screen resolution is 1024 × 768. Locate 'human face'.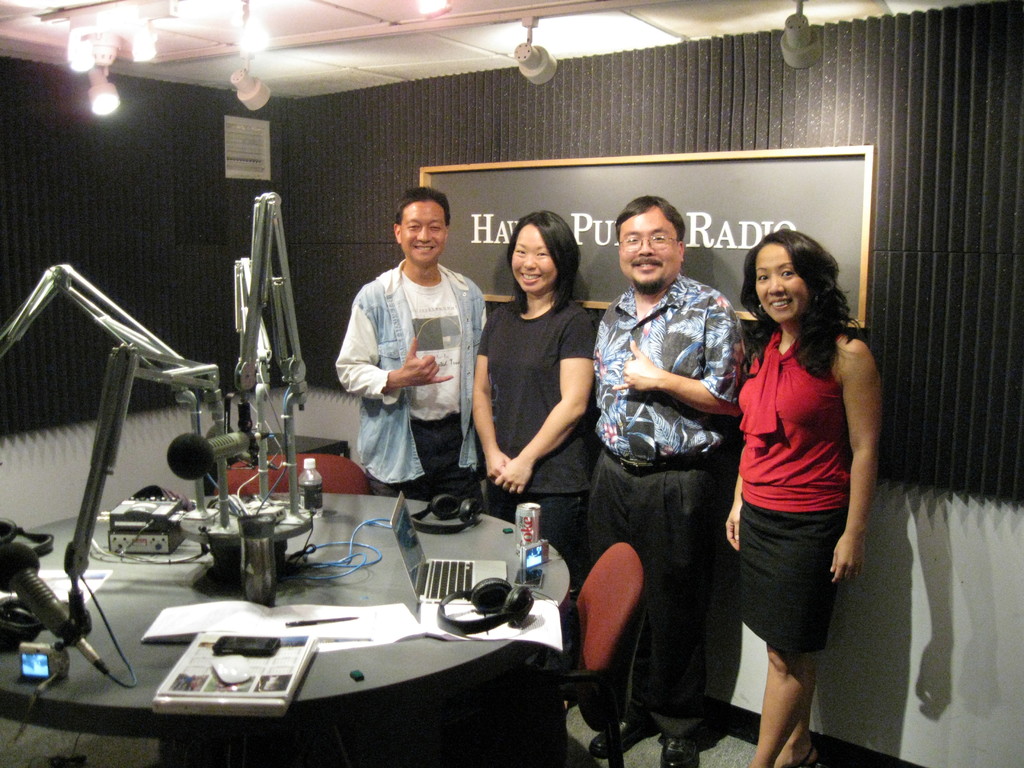
<bbox>504, 223, 561, 294</bbox>.
